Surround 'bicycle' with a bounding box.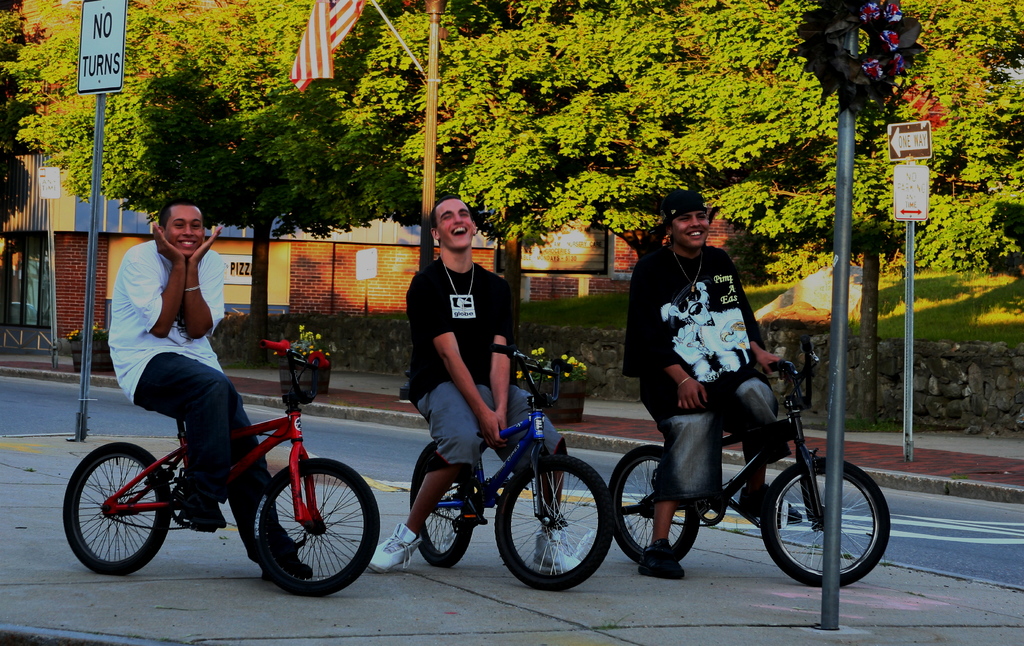
bbox=[55, 360, 396, 596].
